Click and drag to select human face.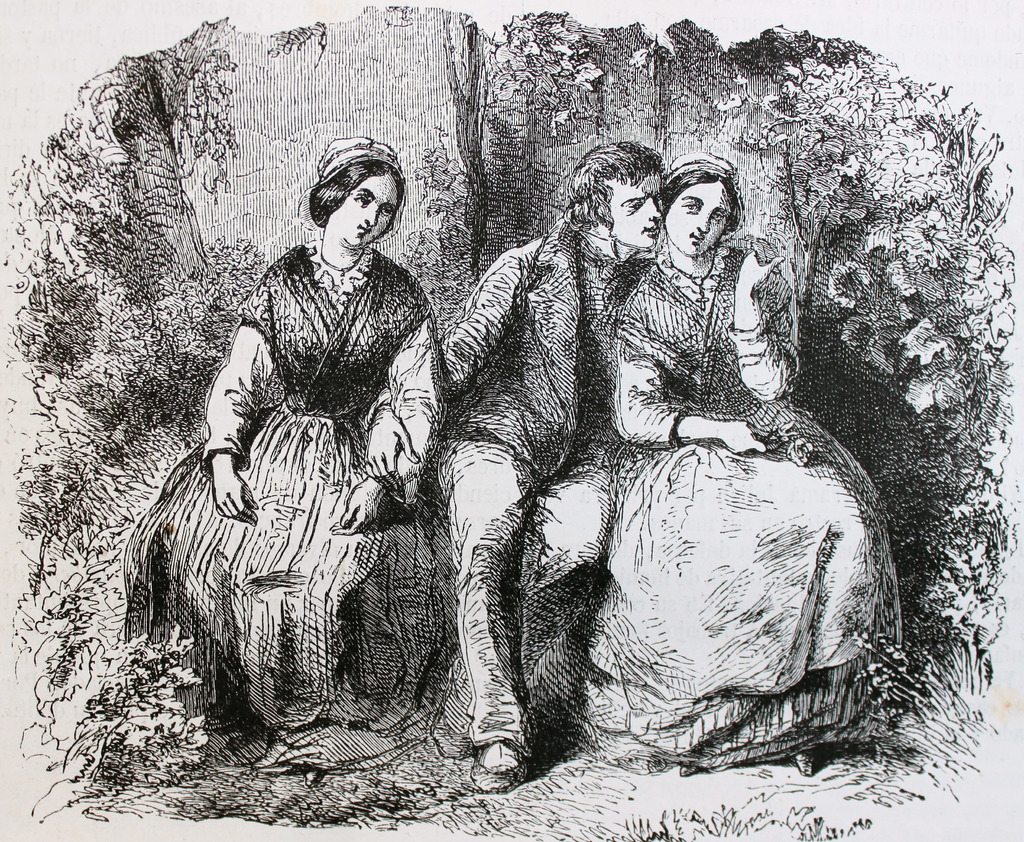
Selection: box(326, 172, 397, 245).
